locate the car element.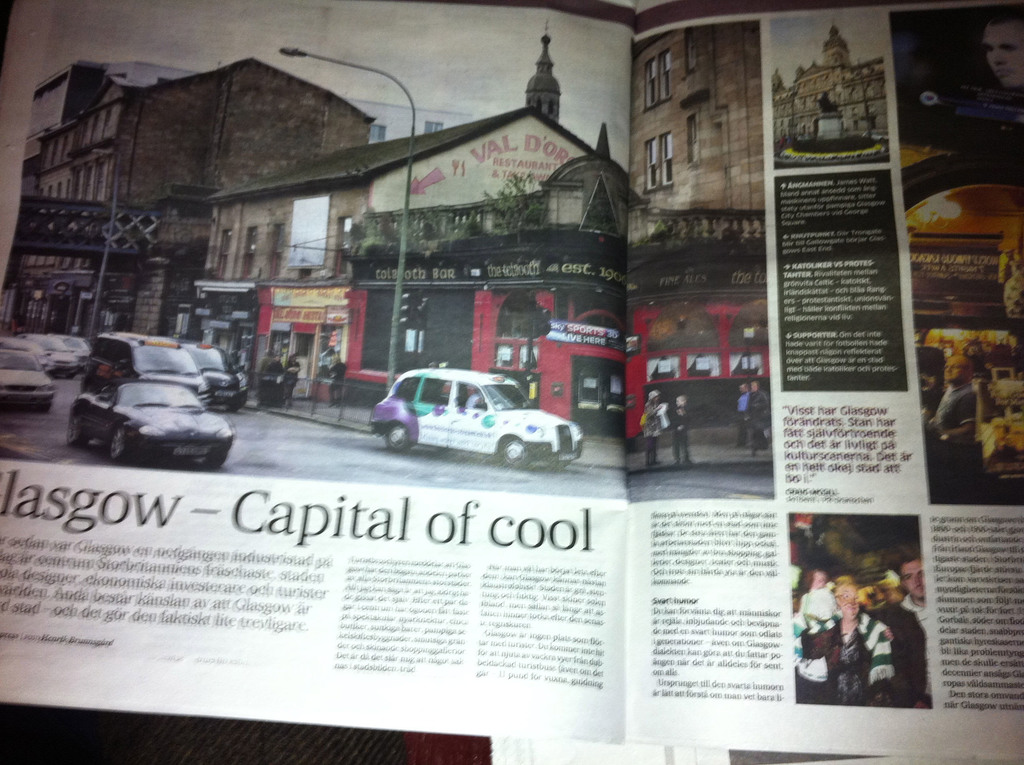
Element bbox: box=[80, 331, 216, 399].
